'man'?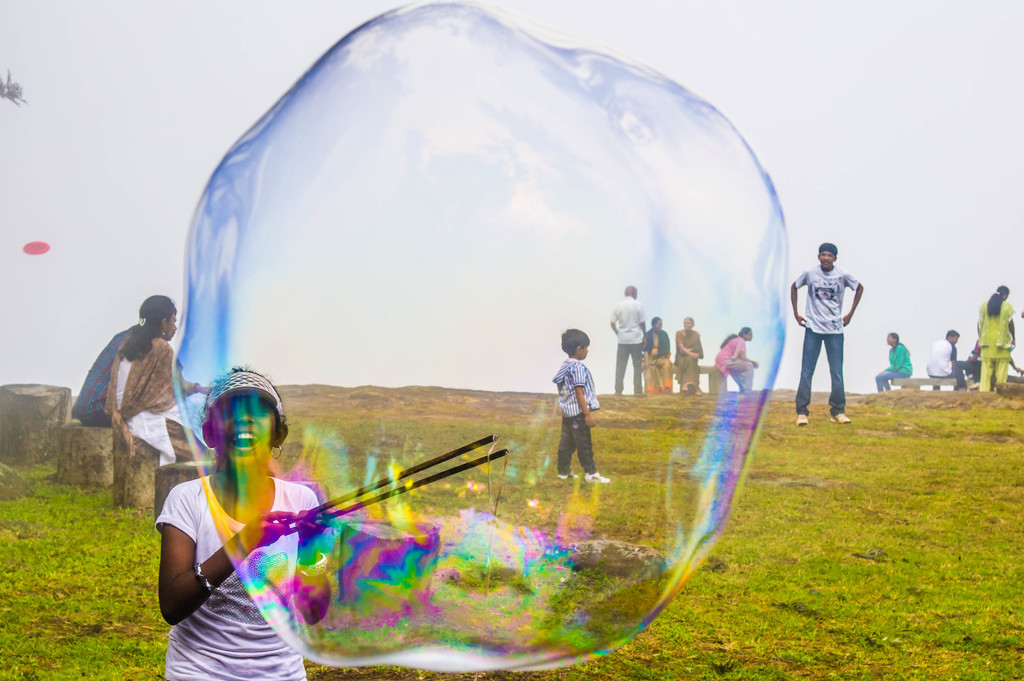
crop(921, 322, 967, 393)
